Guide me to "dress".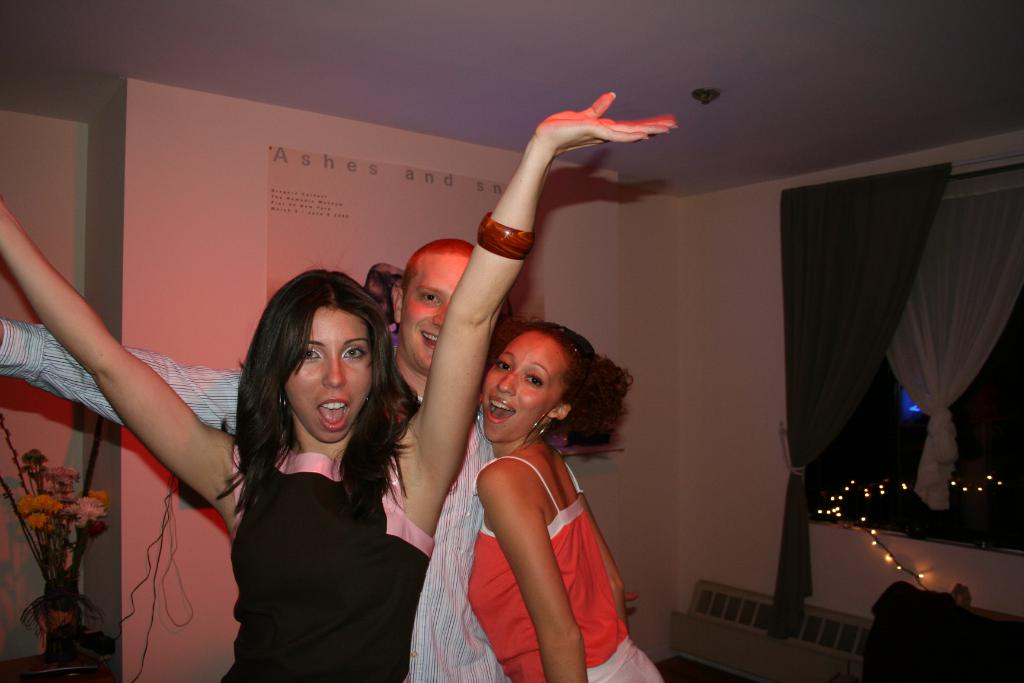
Guidance: x1=220, y1=444, x2=435, y2=682.
